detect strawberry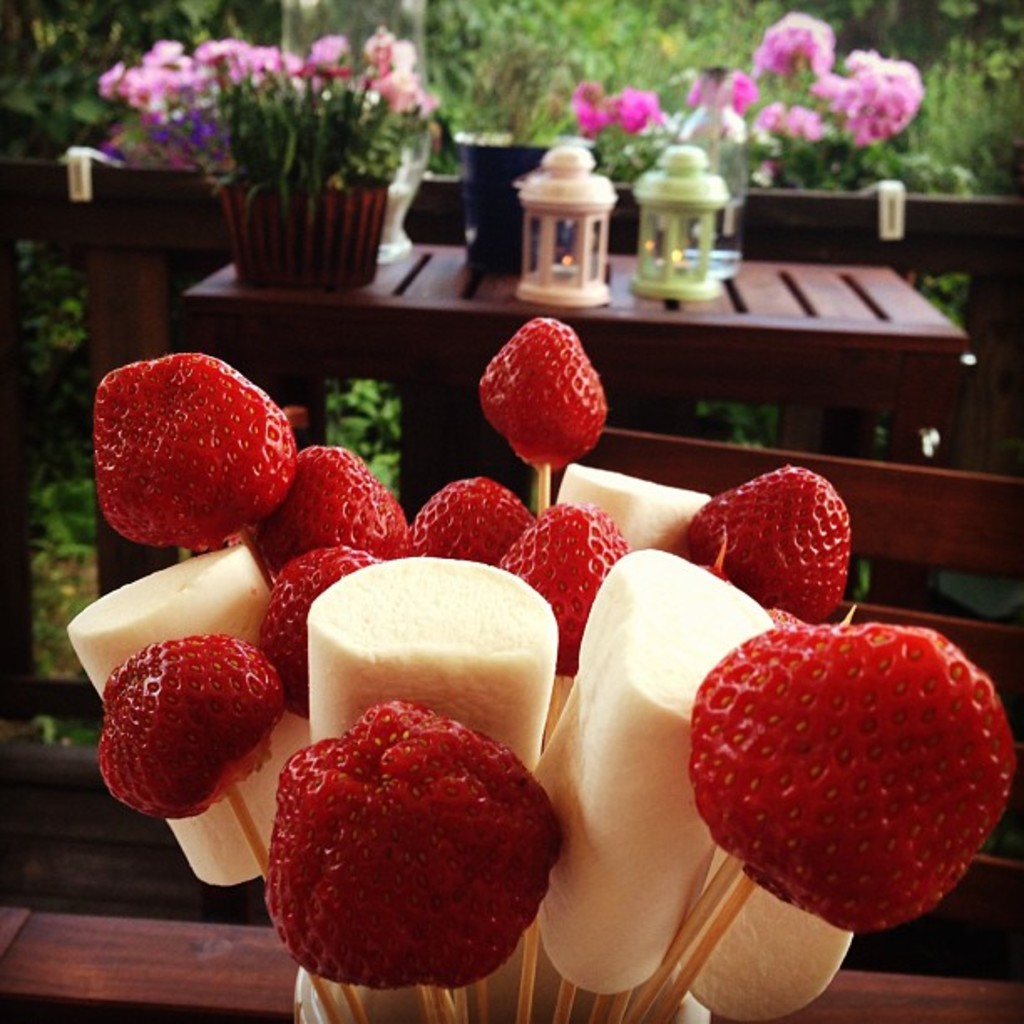
locate(268, 696, 561, 994)
